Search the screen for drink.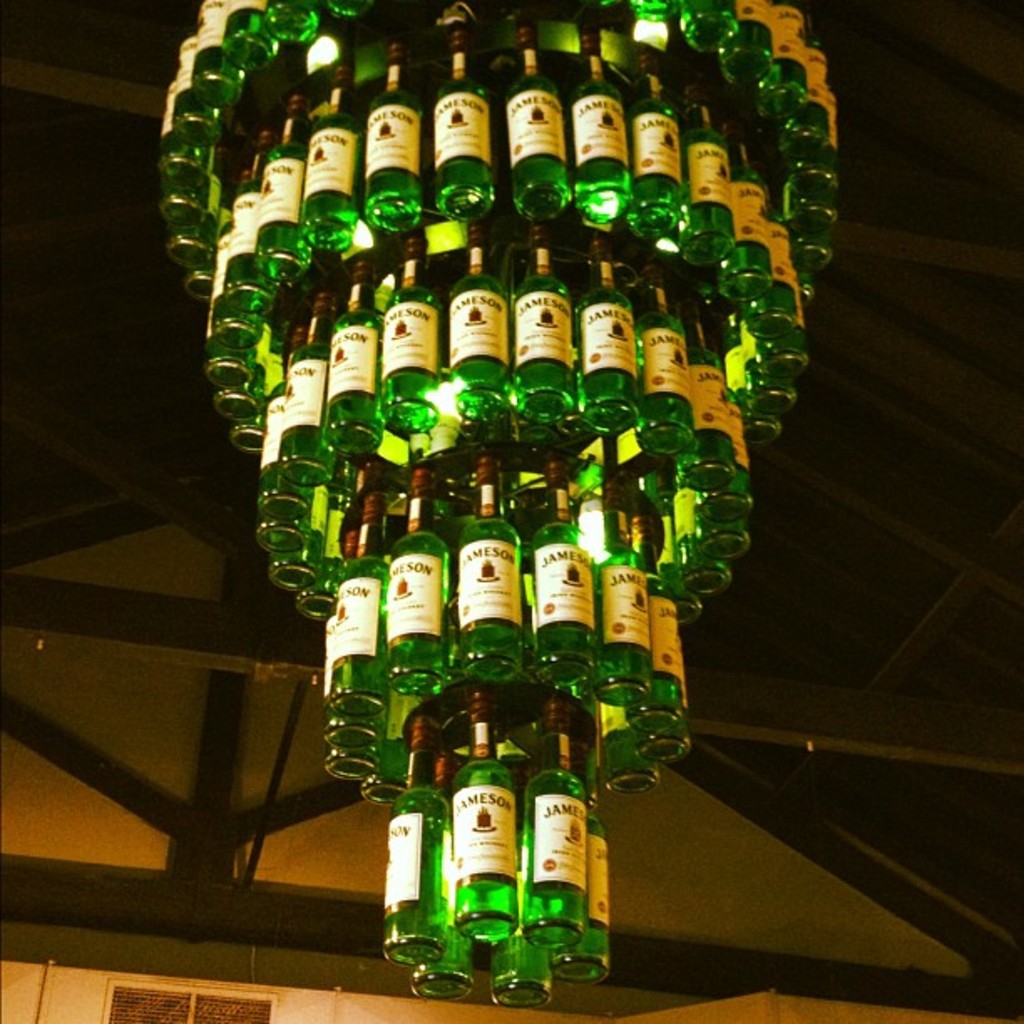
Found at 435:758:535:959.
